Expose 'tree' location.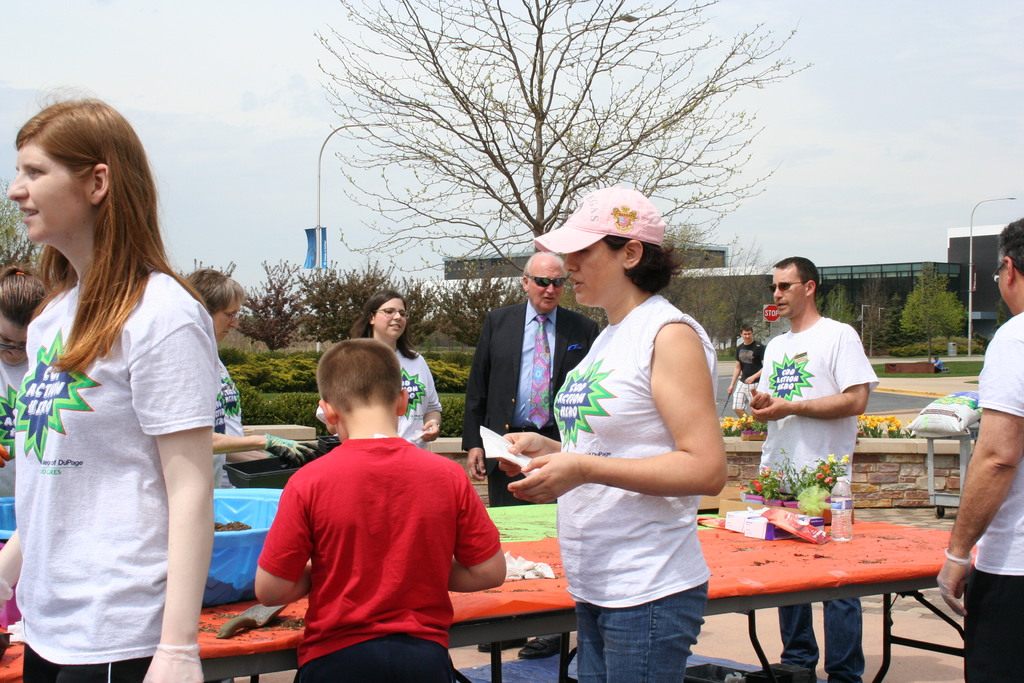
Exposed at <region>264, 39, 835, 274</region>.
